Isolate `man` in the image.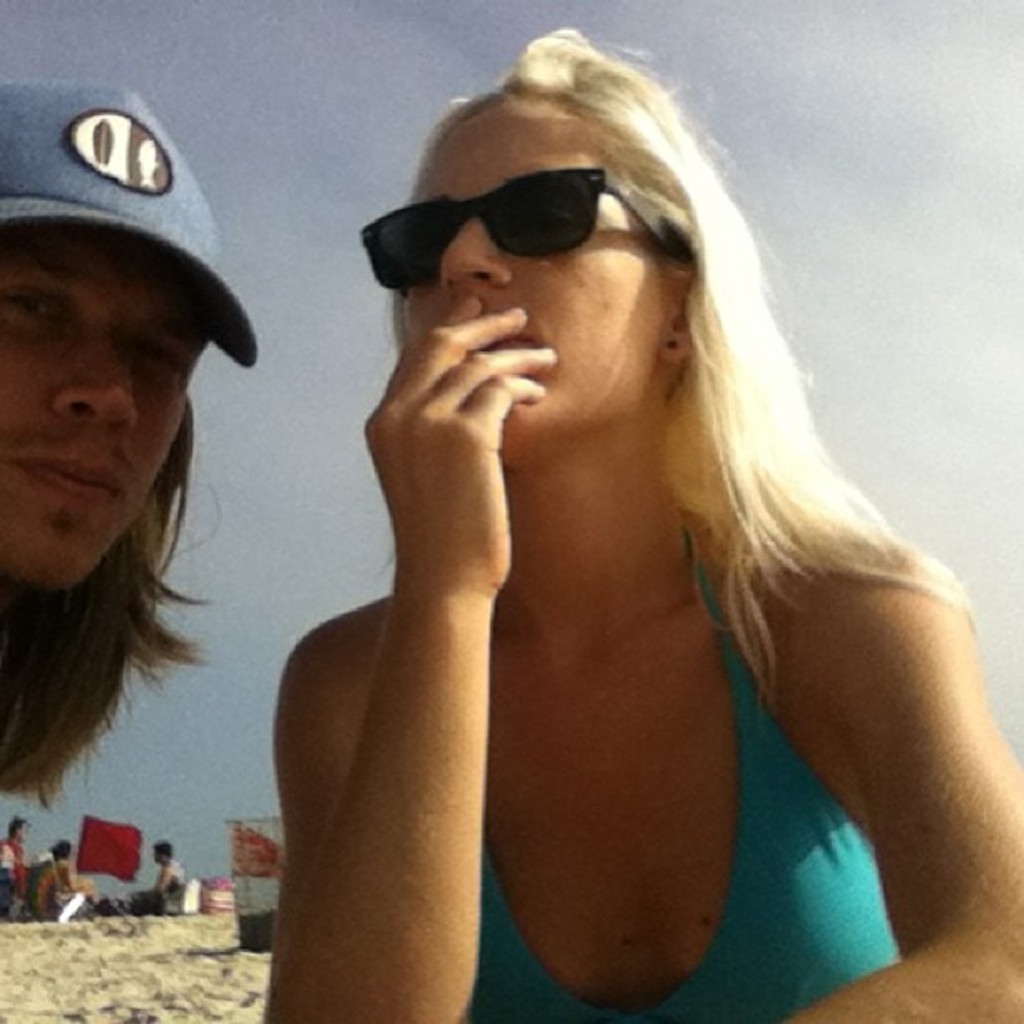
Isolated region: pyautogui.locateOnScreen(149, 840, 184, 893).
